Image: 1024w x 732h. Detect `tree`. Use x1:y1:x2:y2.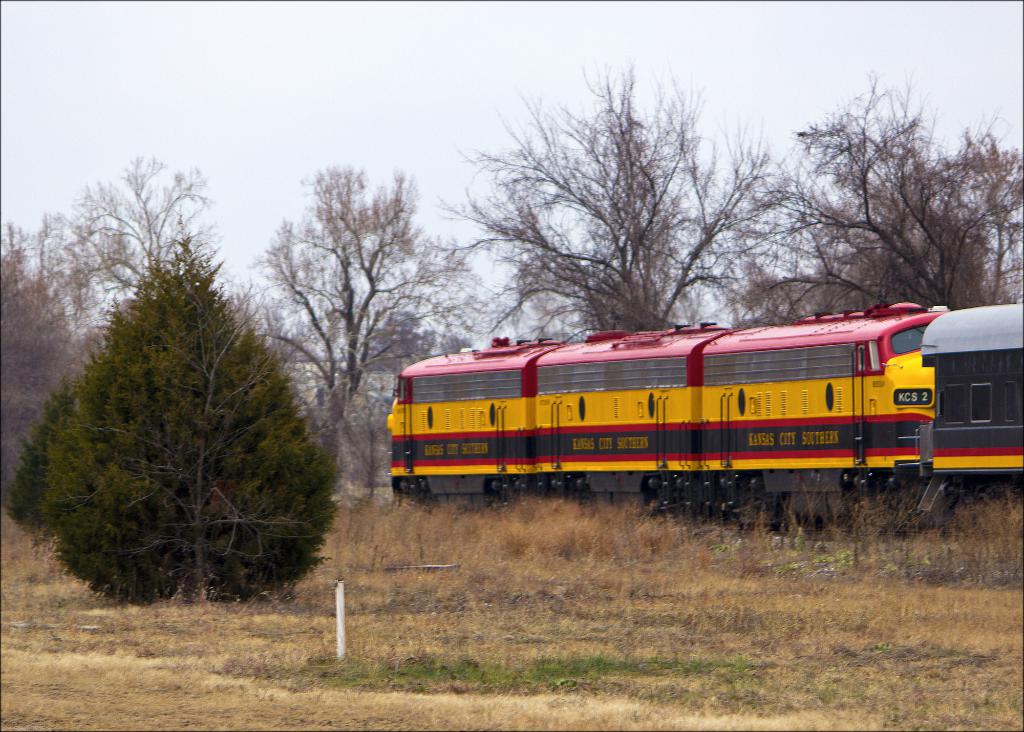
0:213:92:514.
